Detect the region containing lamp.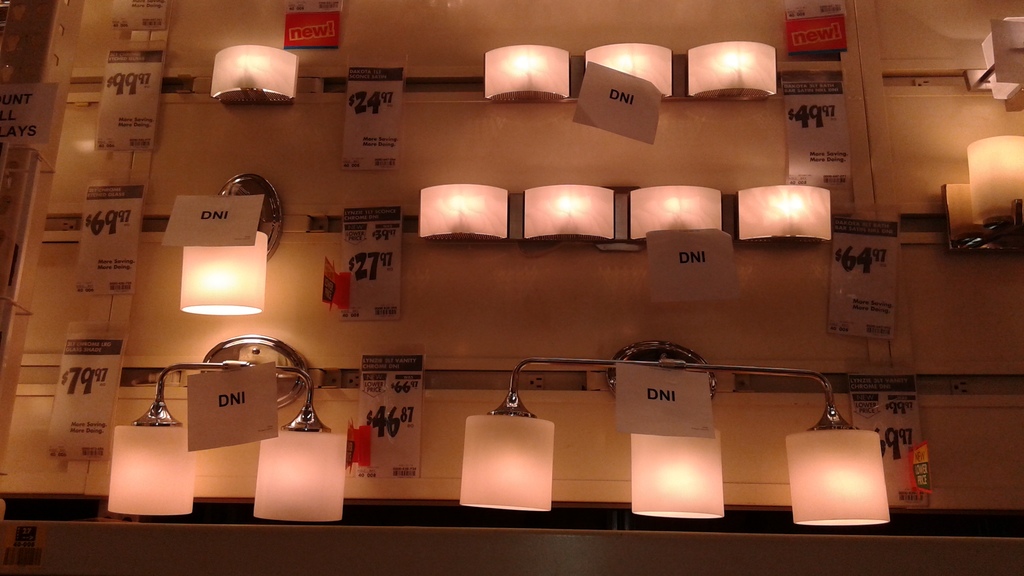
detection(942, 136, 1023, 254).
